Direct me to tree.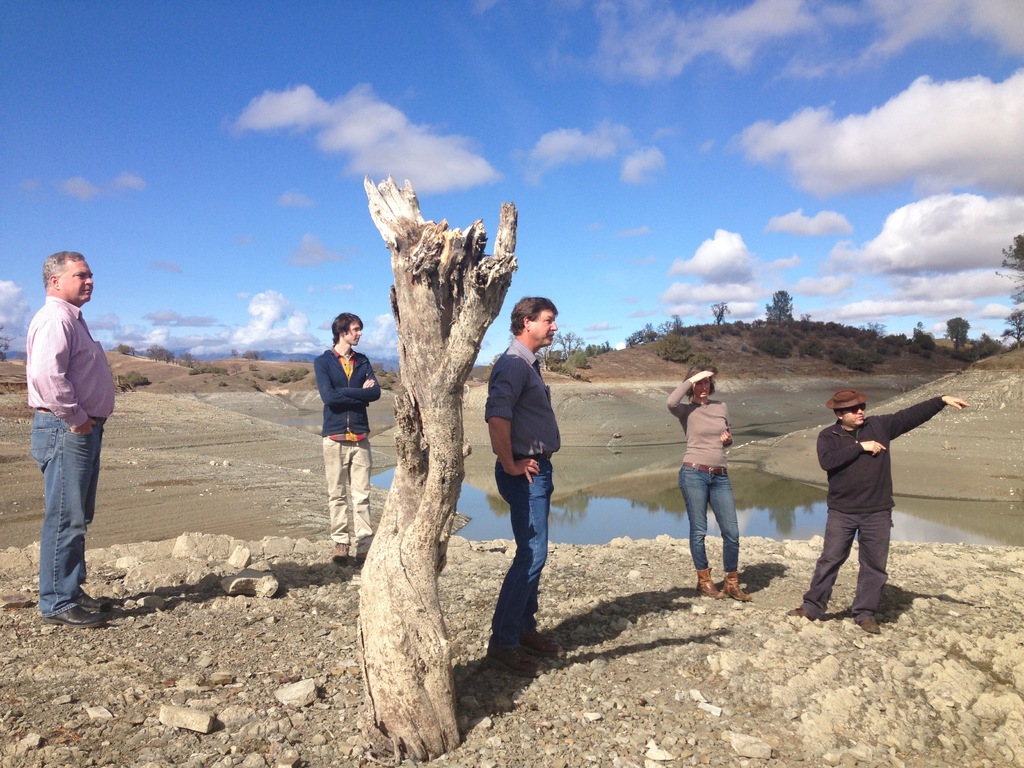
Direction: pyautogui.locateOnScreen(708, 299, 731, 320).
